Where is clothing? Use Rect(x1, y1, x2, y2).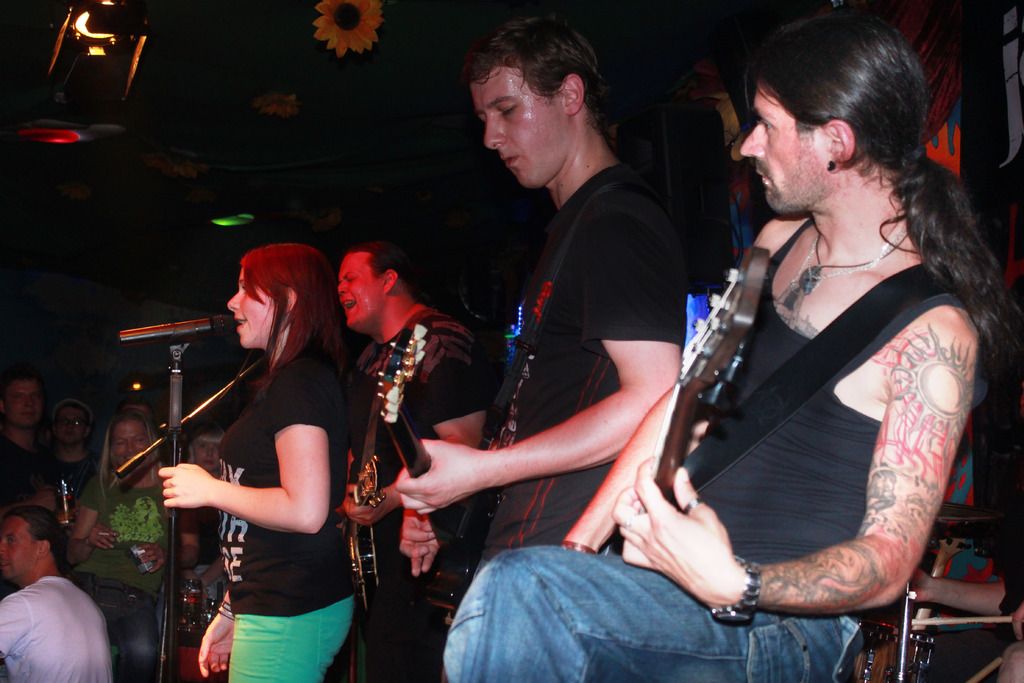
Rect(0, 434, 61, 532).
